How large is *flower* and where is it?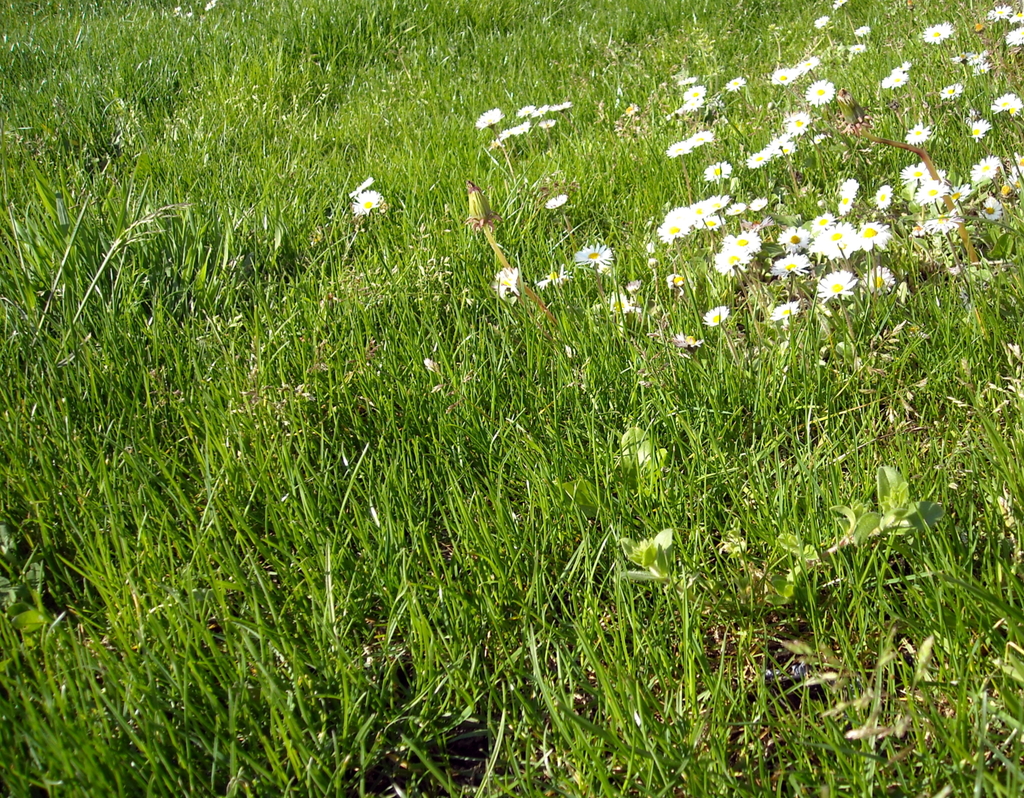
Bounding box: rect(943, 76, 975, 100).
